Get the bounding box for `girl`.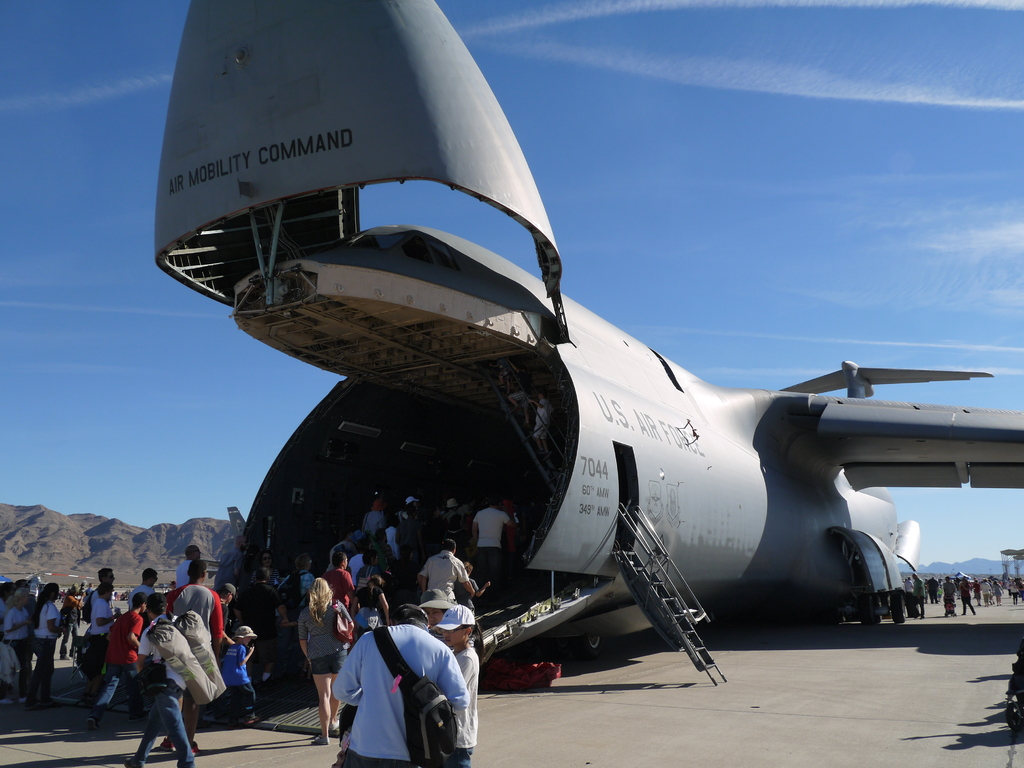
(296, 571, 353, 748).
